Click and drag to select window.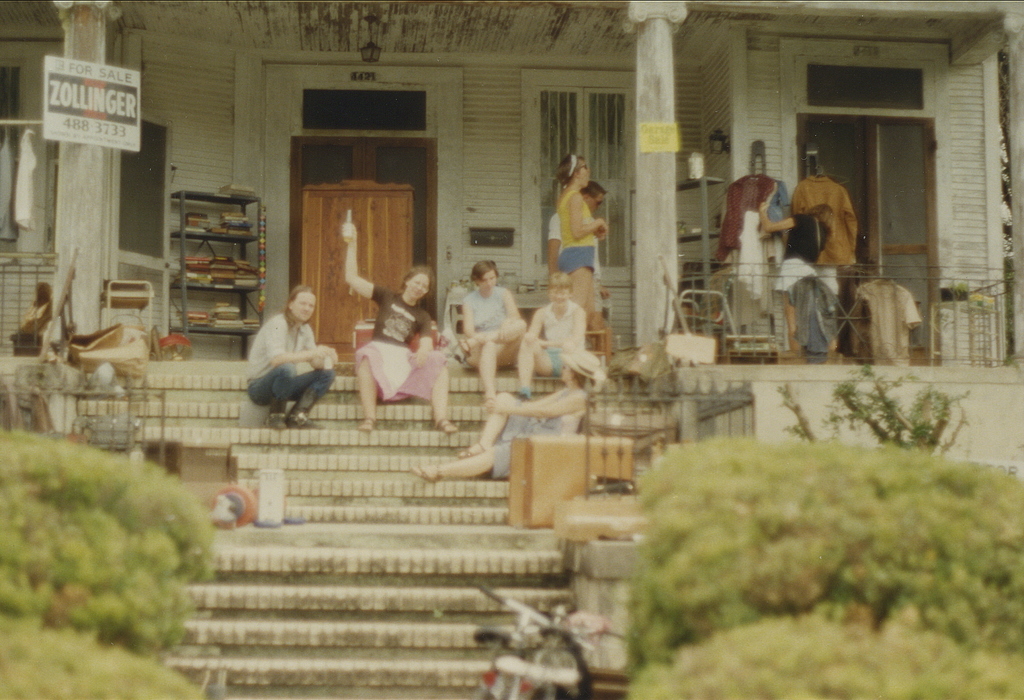
Selection: 527, 67, 646, 284.
